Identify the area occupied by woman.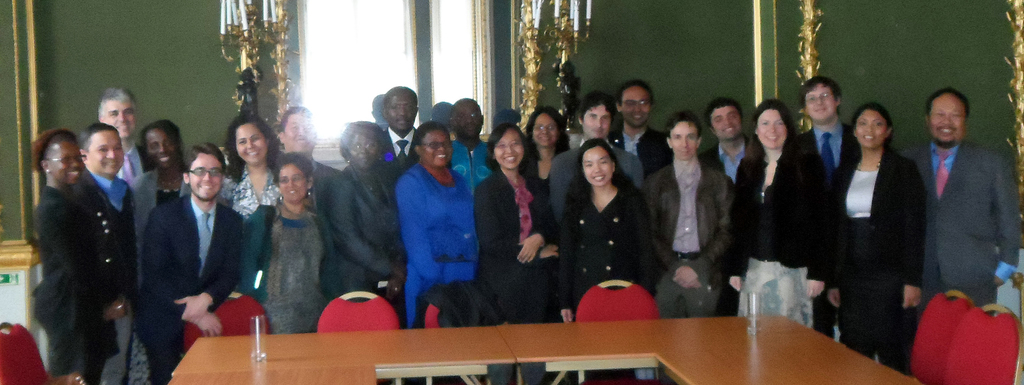
Area: (x1=746, y1=81, x2=819, y2=335).
